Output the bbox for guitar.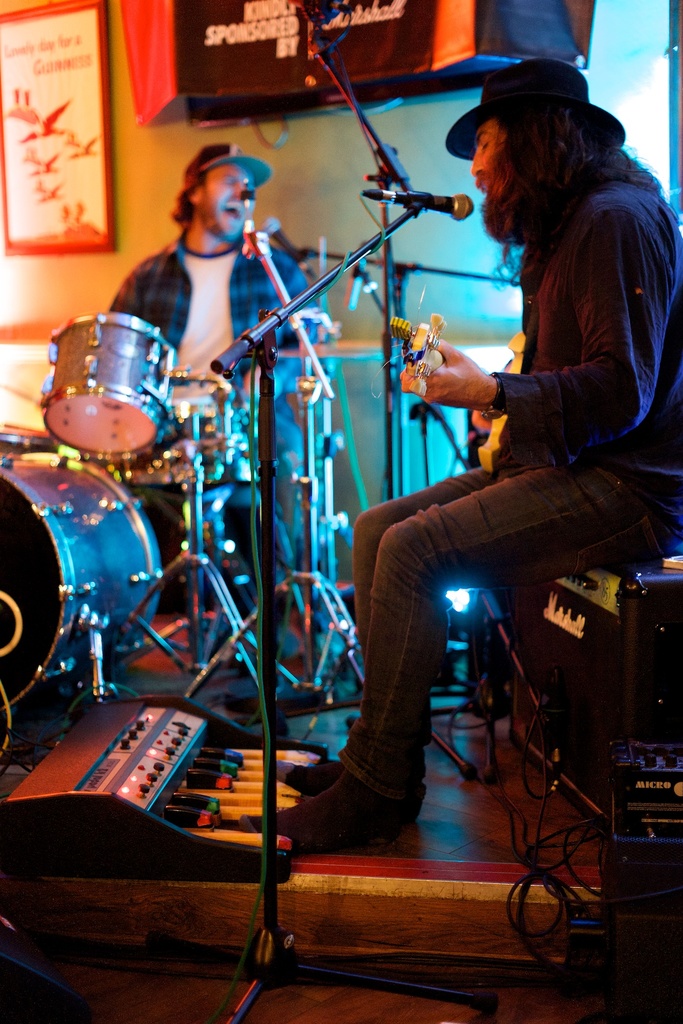
locate(386, 305, 533, 470).
